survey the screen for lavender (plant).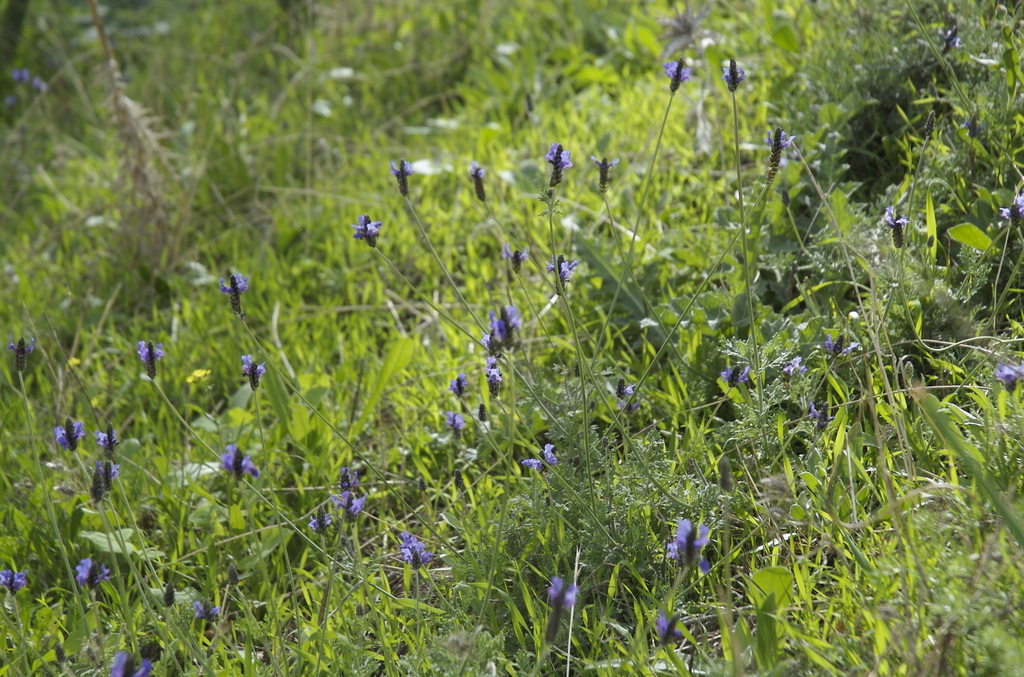
Survey found: 664:503:716:593.
